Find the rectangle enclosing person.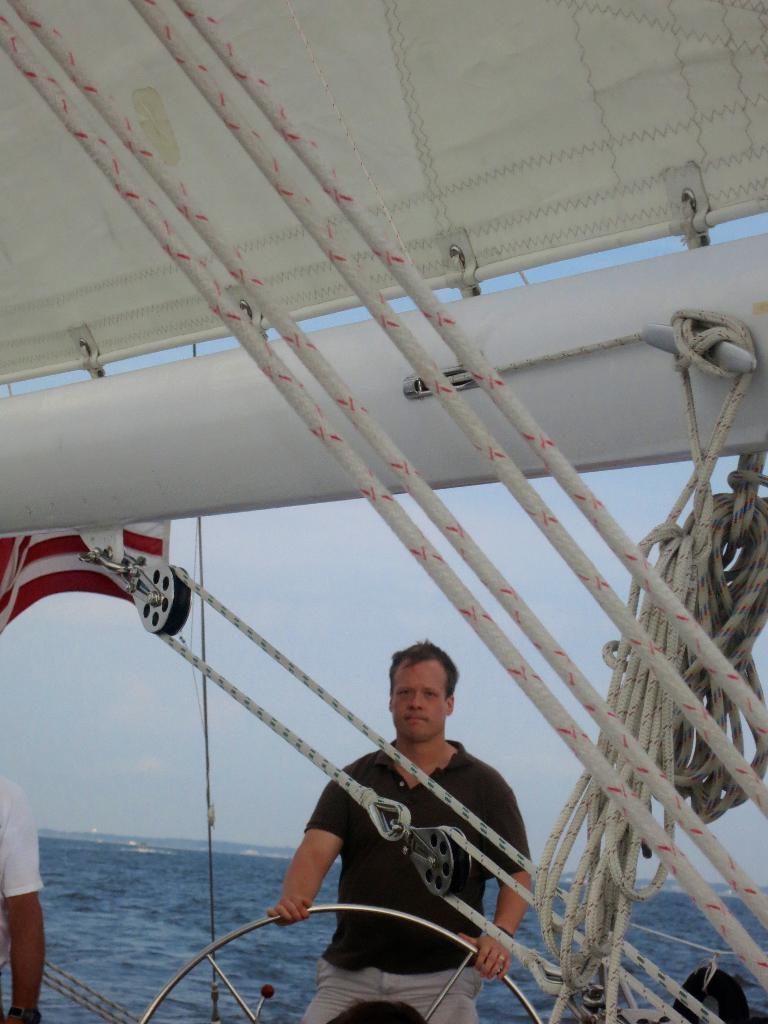
bbox(0, 774, 52, 1023).
